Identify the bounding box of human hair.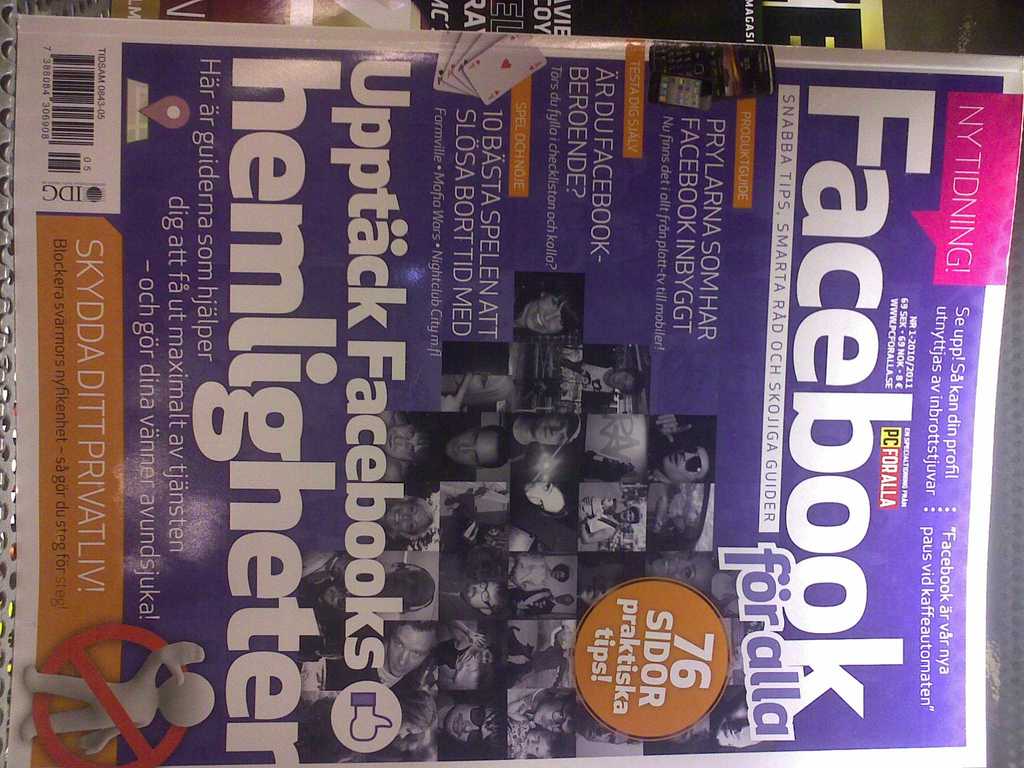
x1=394 y1=690 x2=436 y2=732.
